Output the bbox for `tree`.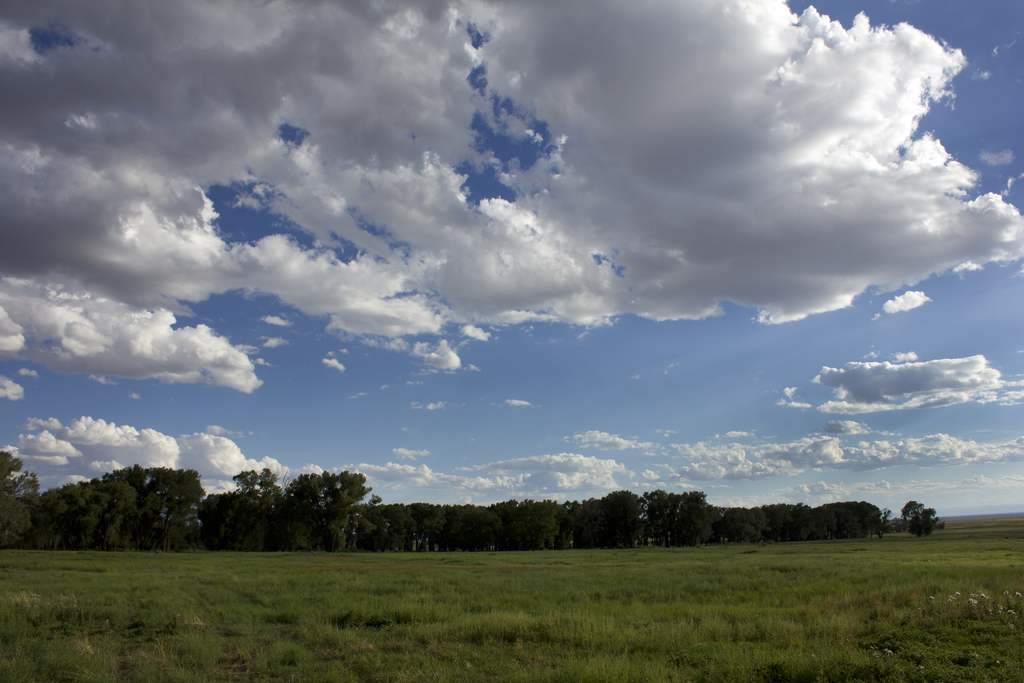
[x1=719, y1=504, x2=758, y2=543].
